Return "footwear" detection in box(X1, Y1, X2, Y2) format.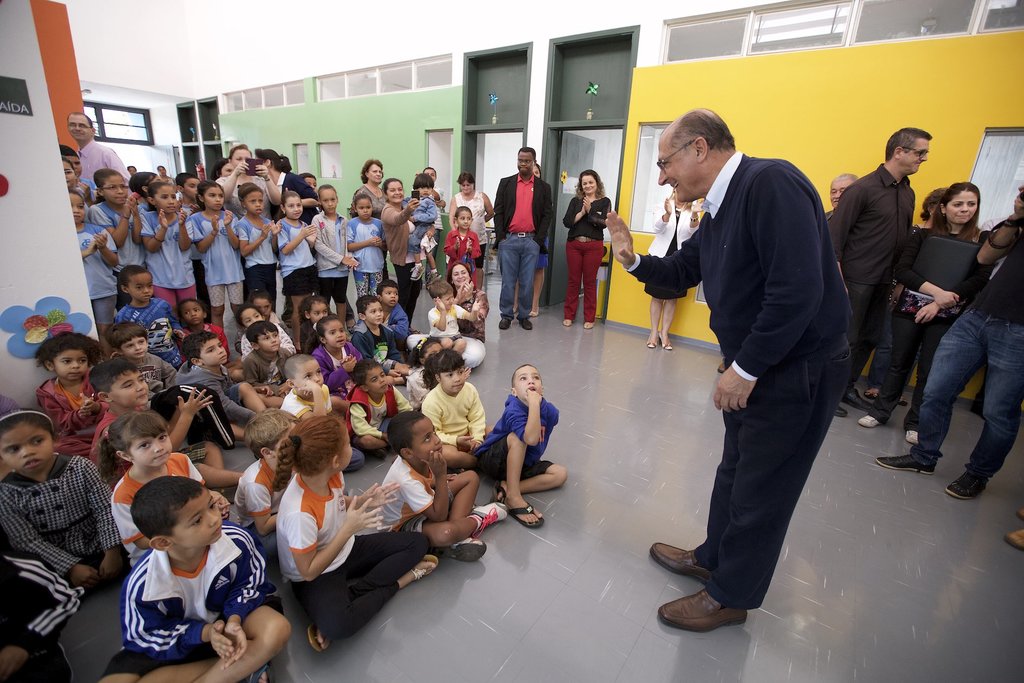
box(410, 553, 437, 579).
